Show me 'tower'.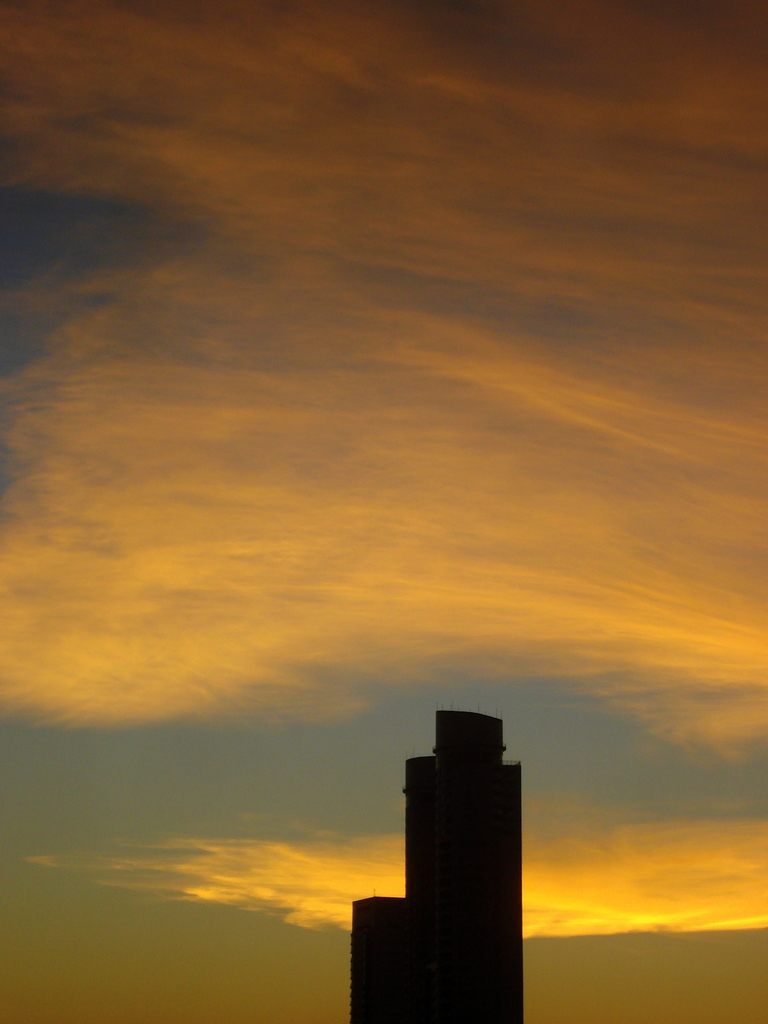
'tower' is here: select_region(375, 677, 542, 1021).
